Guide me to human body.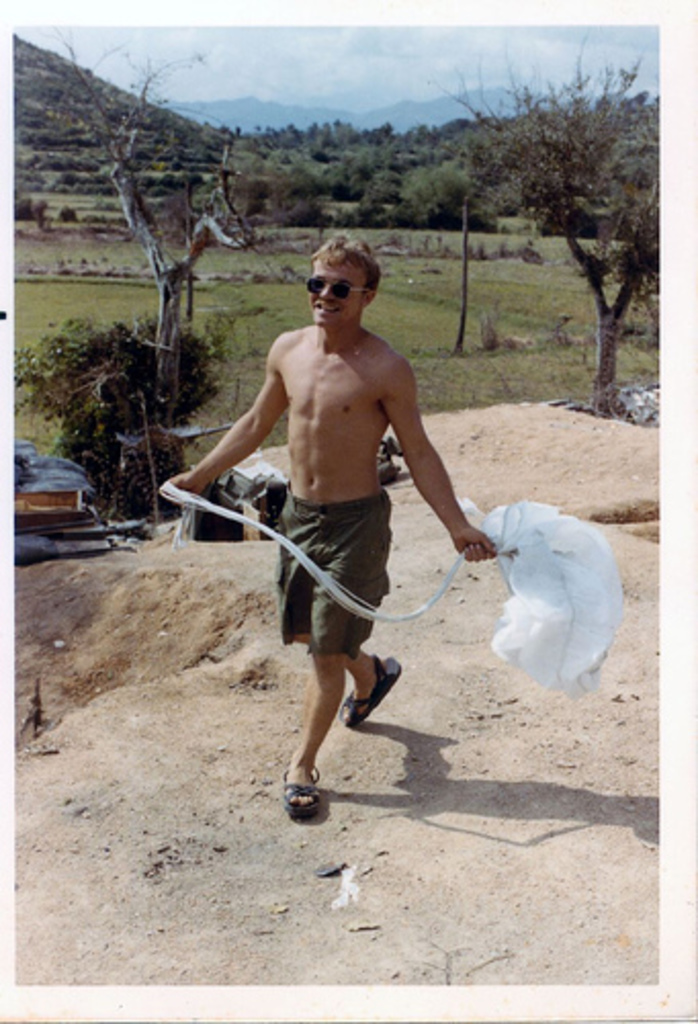
Guidance: <region>160, 233, 504, 819</region>.
